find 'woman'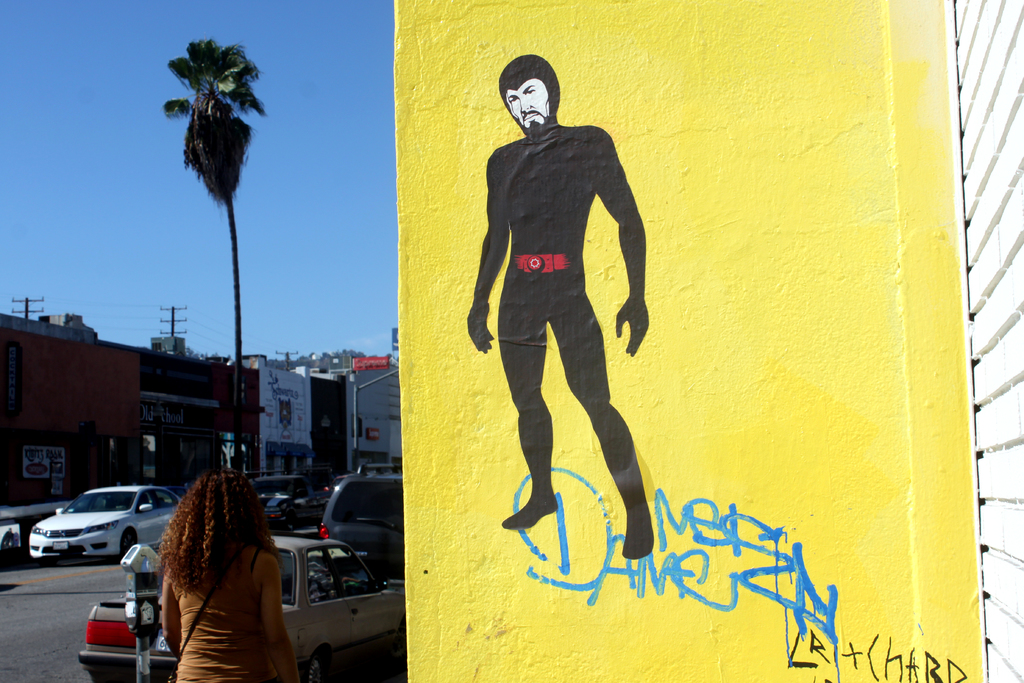
<bbox>129, 466, 292, 682</bbox>
